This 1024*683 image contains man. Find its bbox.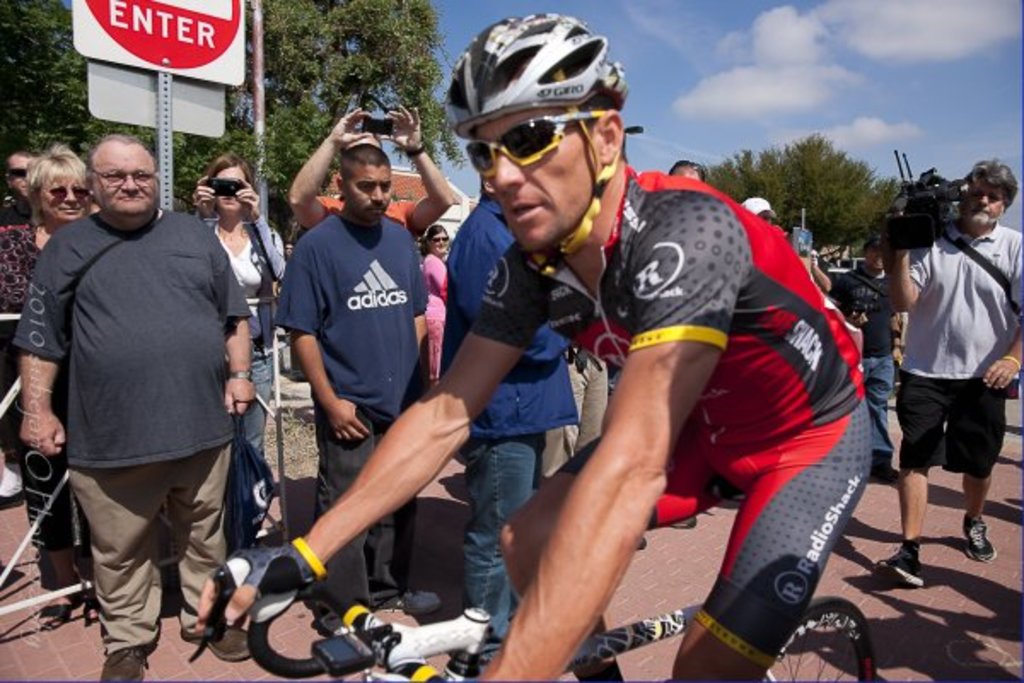
[198,12,874,681].
